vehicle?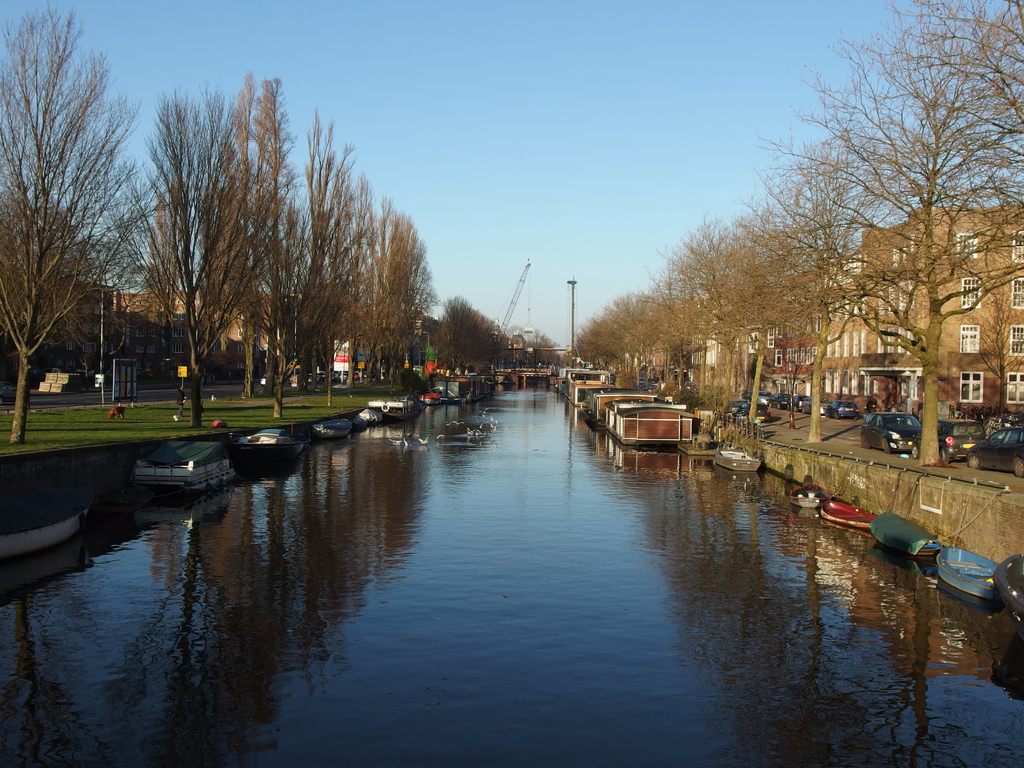
{"x1": 317, "y1": 405, "x2": 356, "y2": 440}
